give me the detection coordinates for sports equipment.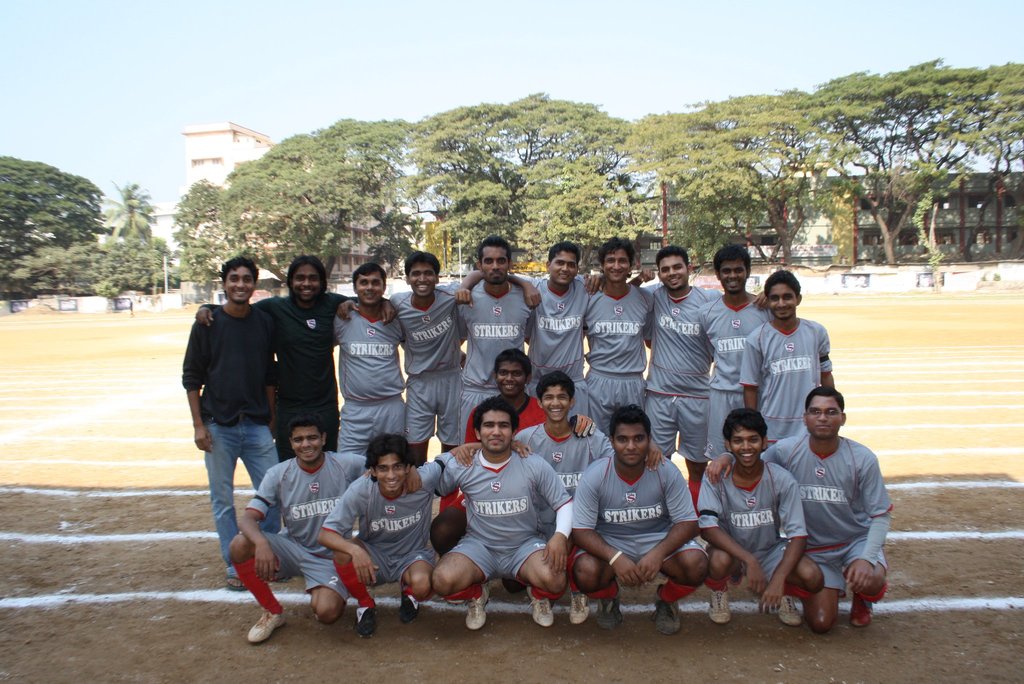
<bbox>244, 610, 288, 647</bbox>.
